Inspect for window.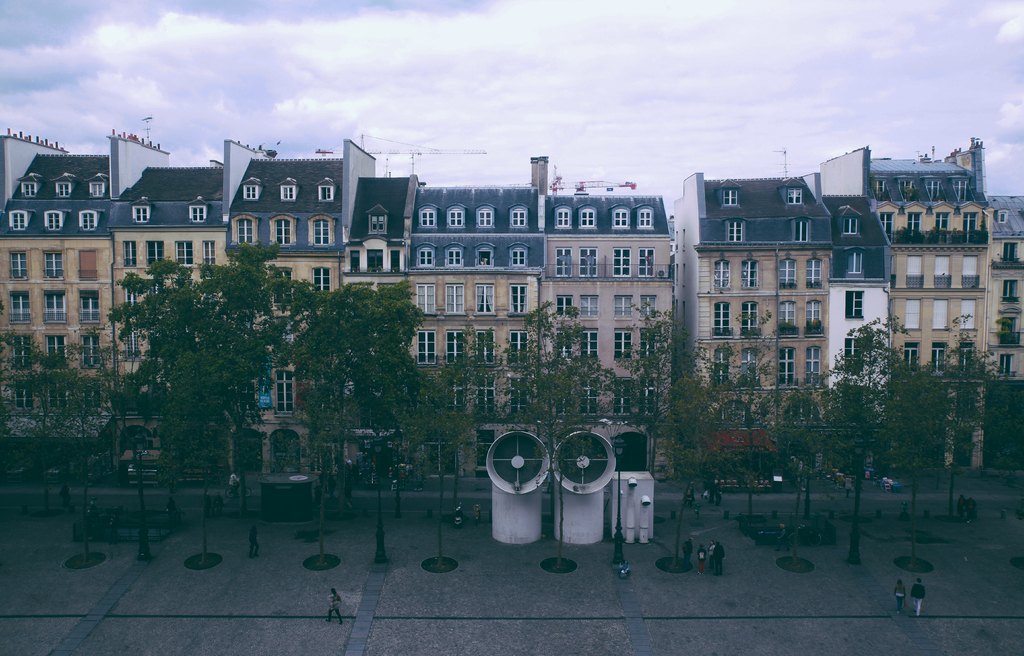
Inspection: 716 297 730 322.
